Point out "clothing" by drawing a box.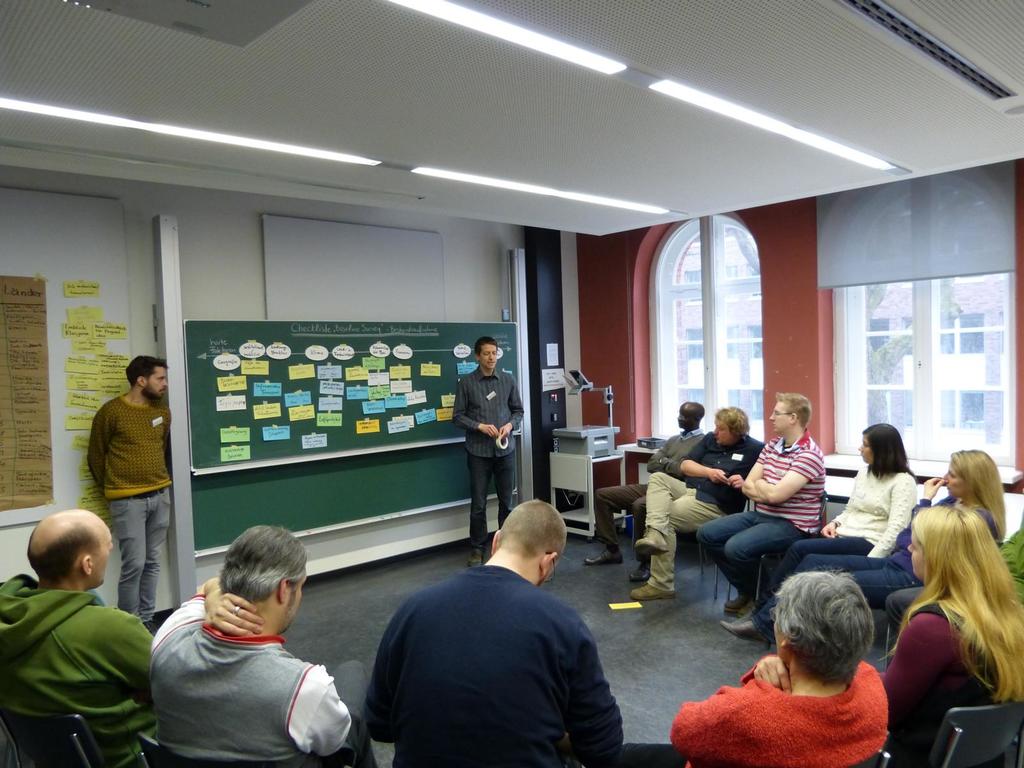
Rect(690, 430, 825, 599).
